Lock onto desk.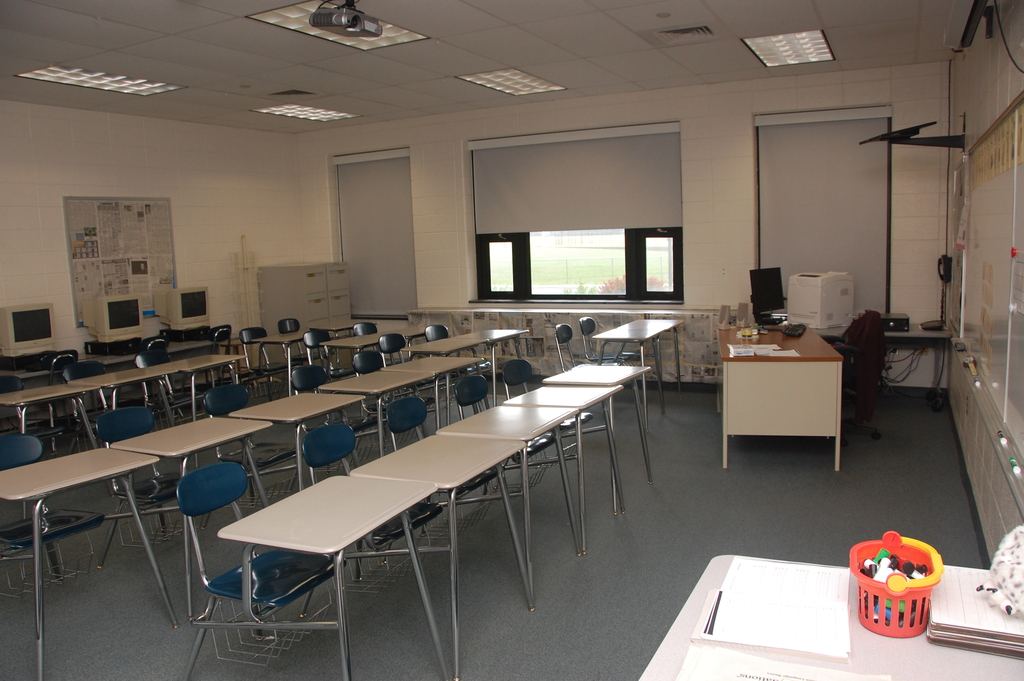
Locked: [left=404, top=336, right=488, bottom=357].
